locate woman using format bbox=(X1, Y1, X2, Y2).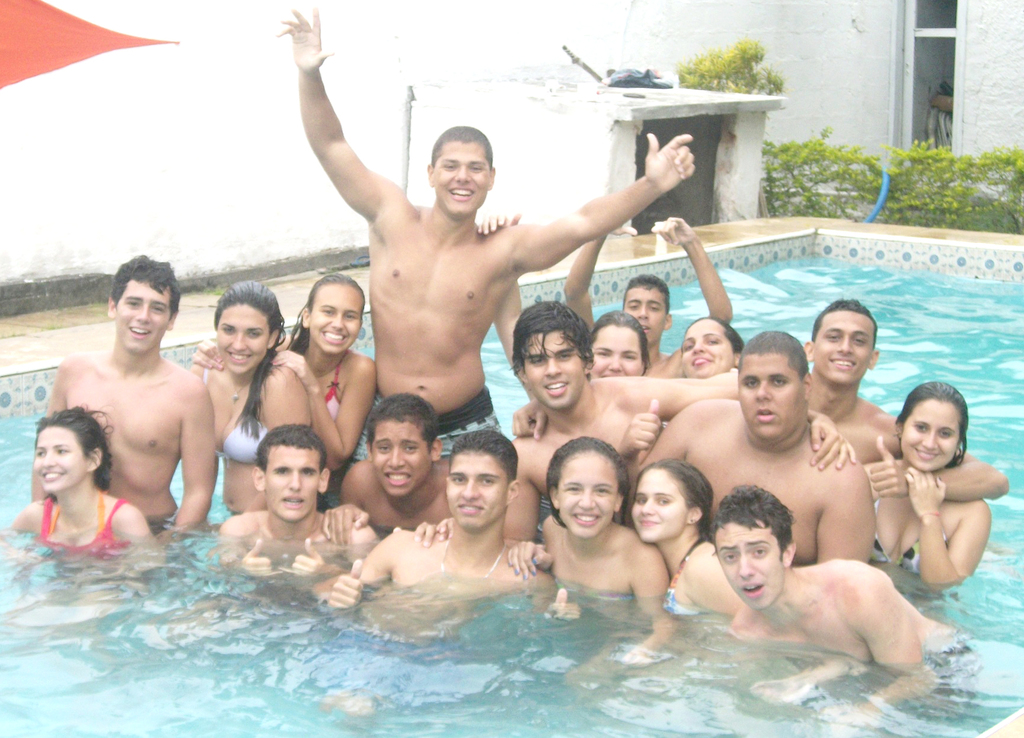
bbox=(679, 314, 746, 380).
